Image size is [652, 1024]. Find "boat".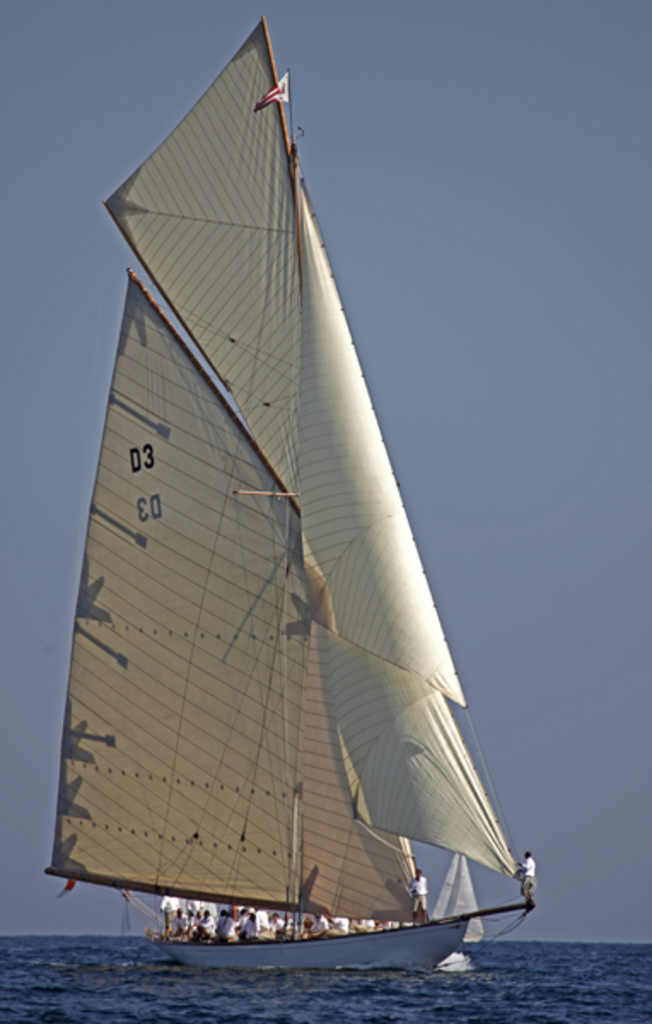
17/49/567/986.
